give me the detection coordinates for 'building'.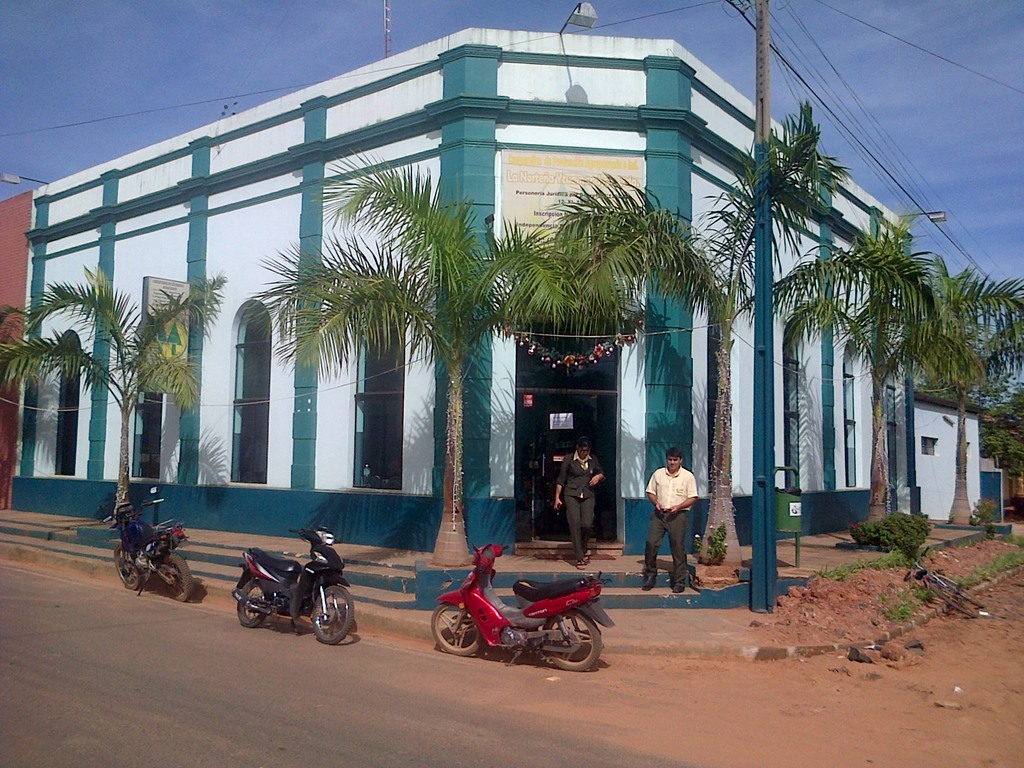
bbox(909, 387, 997, 520).
